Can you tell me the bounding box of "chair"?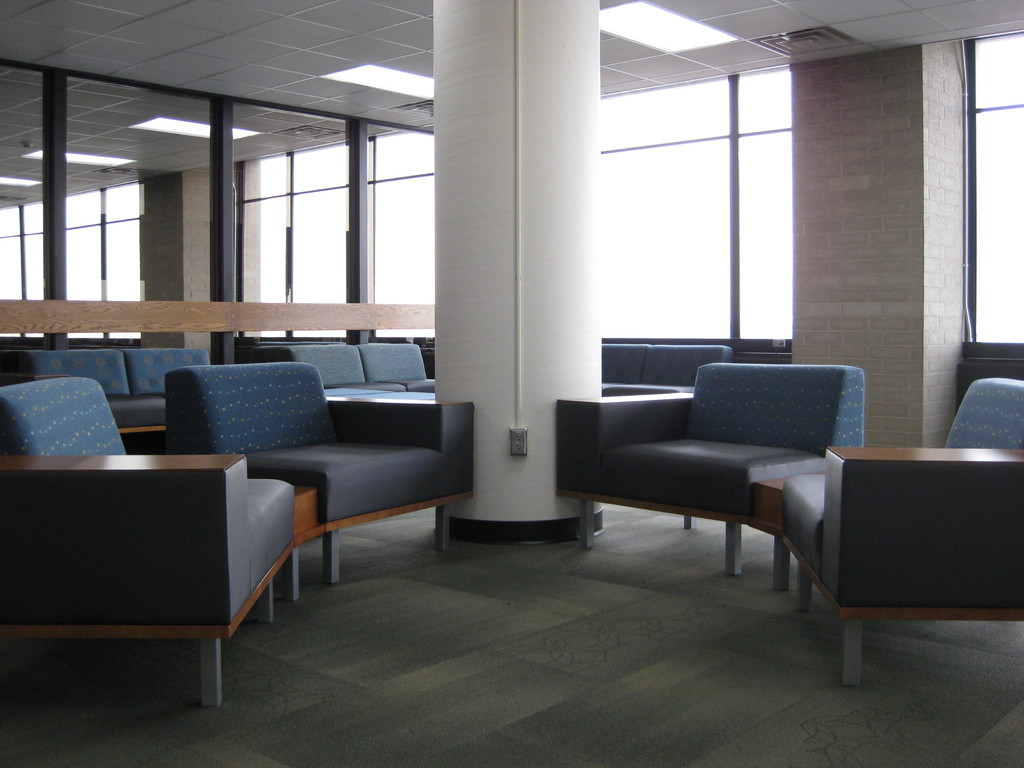
locate(0, 378, 294, 707).
